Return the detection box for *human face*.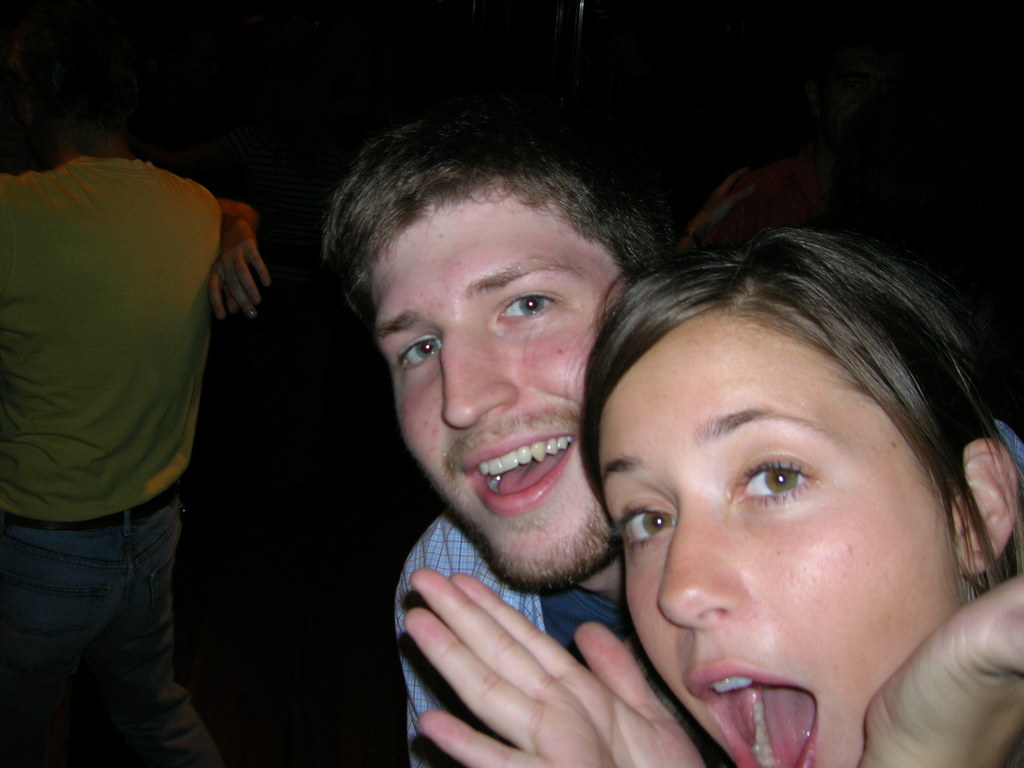
[597, 313, 964, 767].
